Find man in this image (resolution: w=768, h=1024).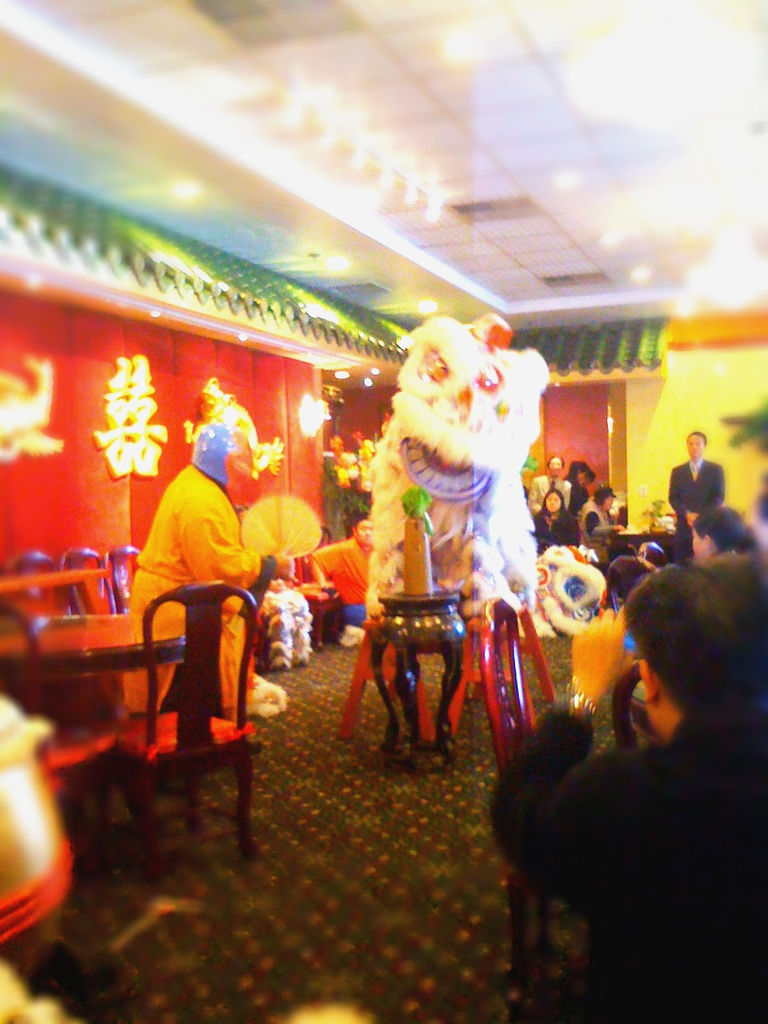
l=527, t=456, r=569, b=518.
